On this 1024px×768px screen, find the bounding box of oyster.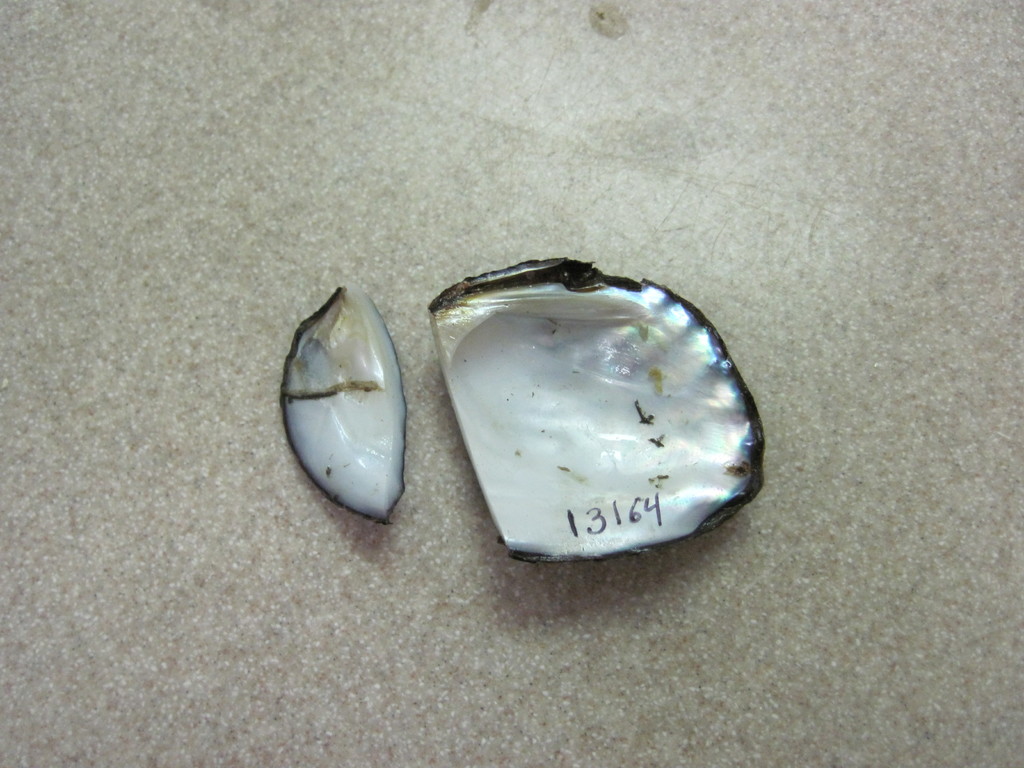
Bounding box: select_region(280, 281, 408, 529).
